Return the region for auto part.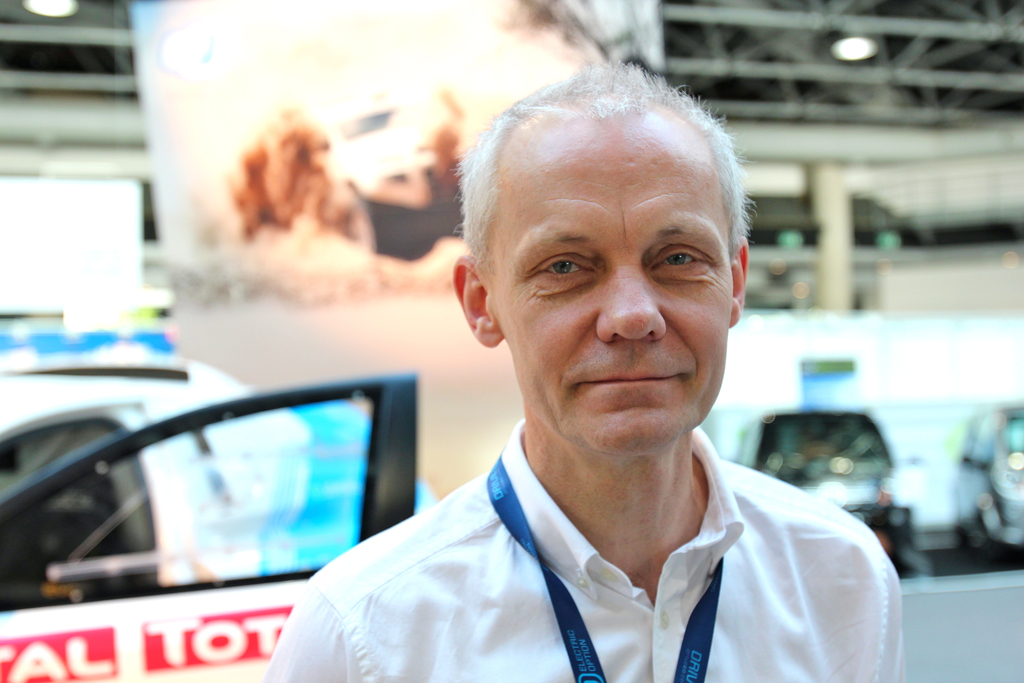
[6, 365, 410, 607].
